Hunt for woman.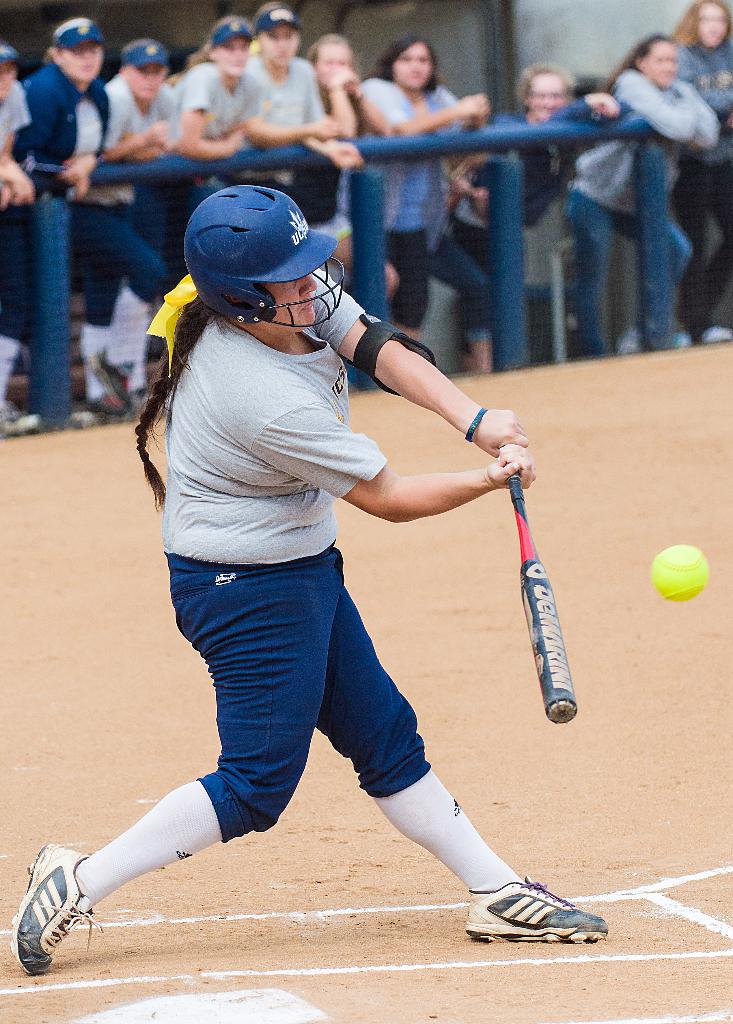
Hunted down at detection(424, 63, 621, 369).
